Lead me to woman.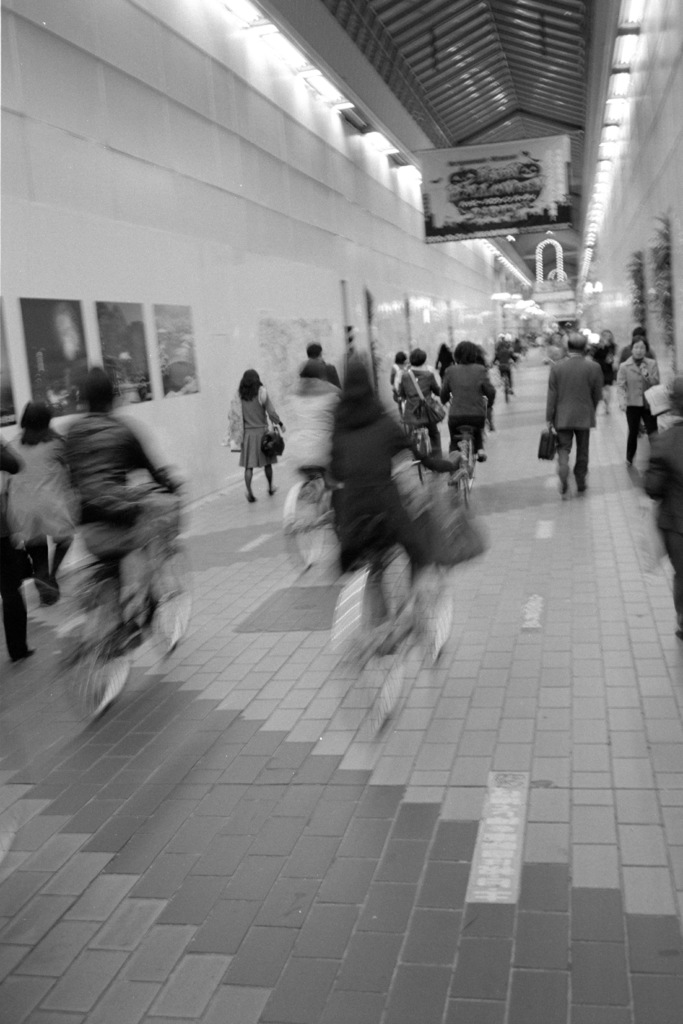
Lead to left=439, top=338, right=497, bottom=460.
